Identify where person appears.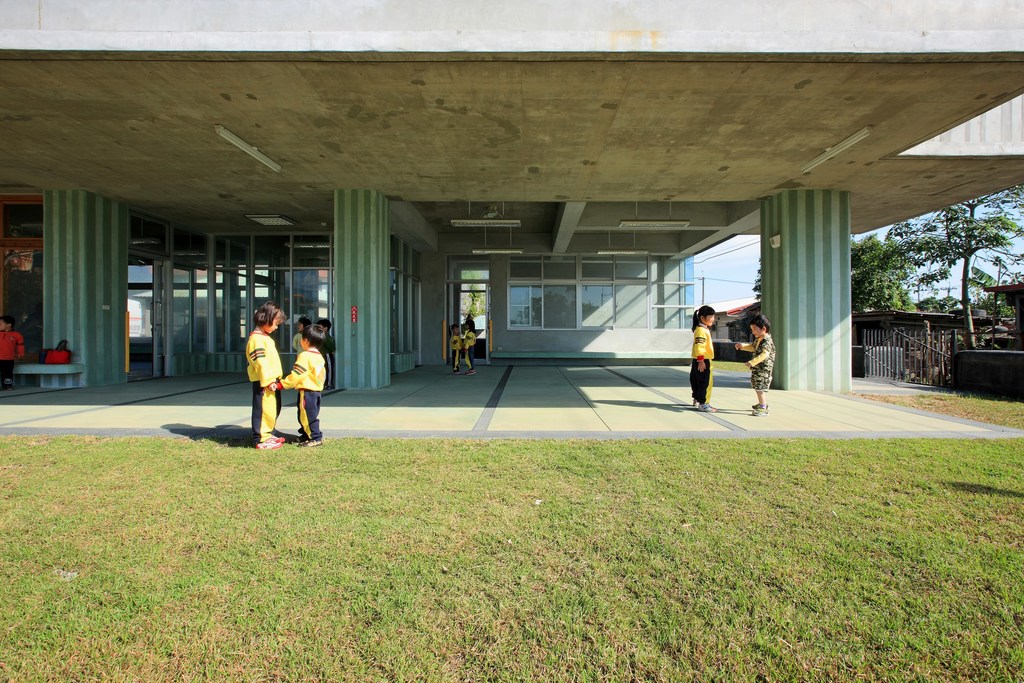
Appears at locate(243, 299, 288, 450).
